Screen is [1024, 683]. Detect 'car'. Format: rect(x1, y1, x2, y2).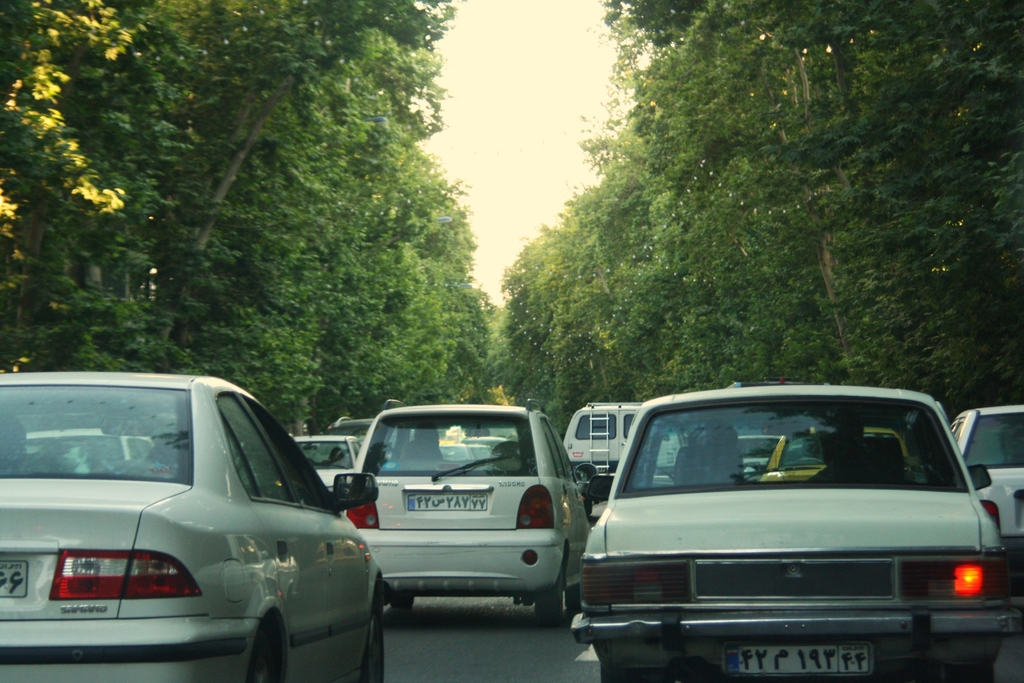
rect(27, 430, 150, 466).
